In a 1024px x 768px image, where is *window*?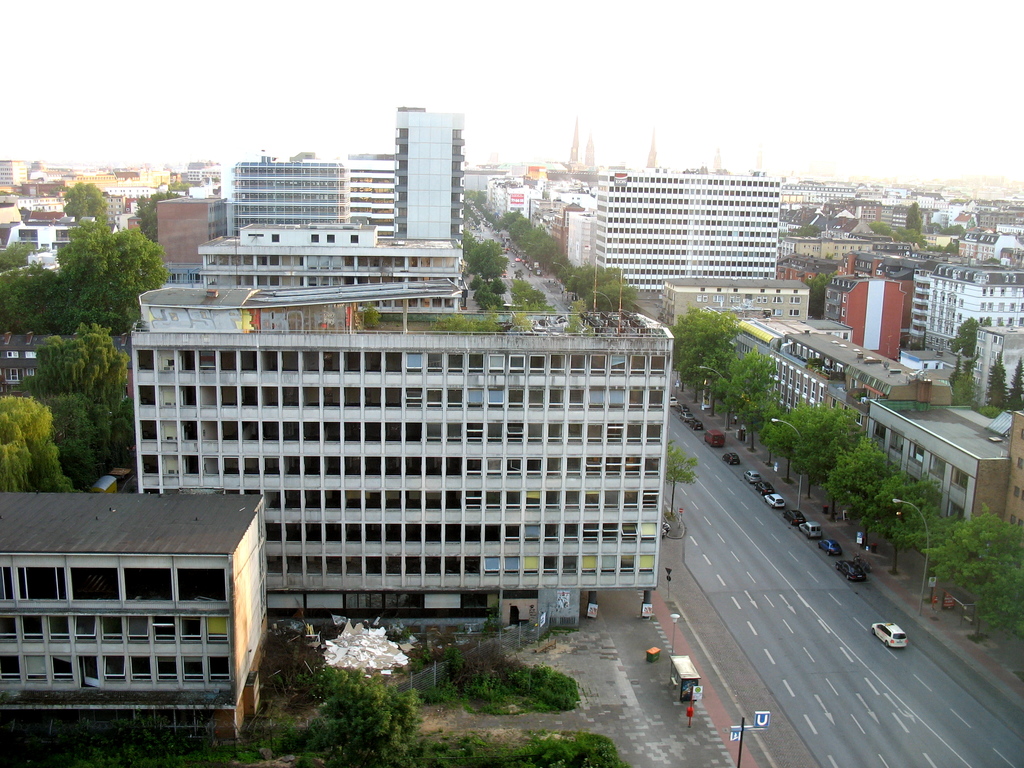
Rect(697, 294, 708, 301).
